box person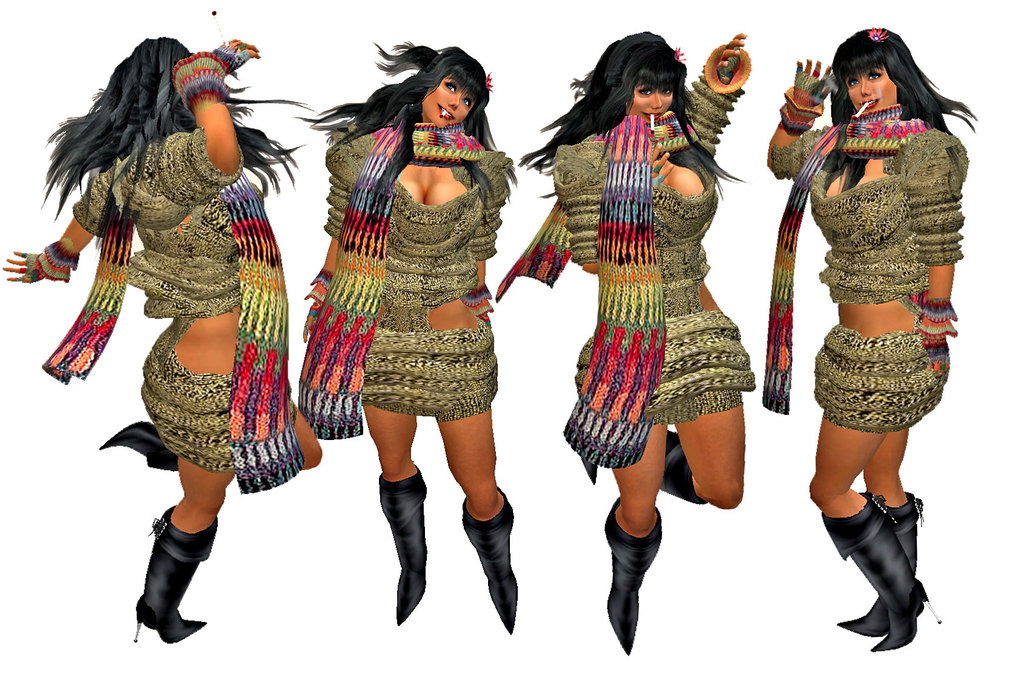
[left=0, top=6, right=322, bottom=649]
